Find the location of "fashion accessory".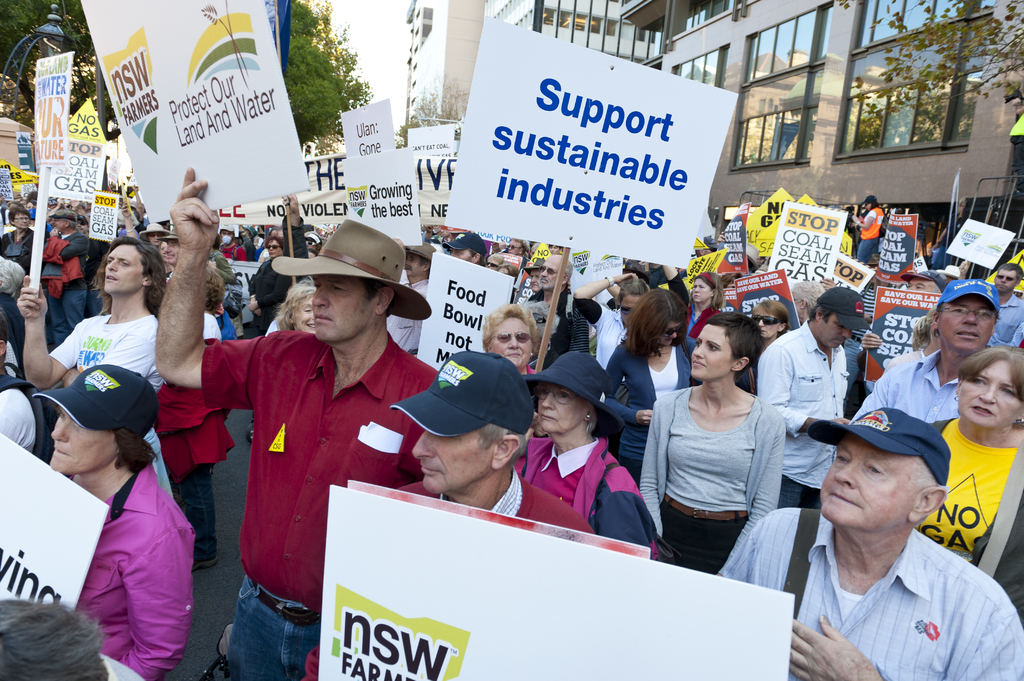
Location: {"left": 938, "top": 278, "right": 1001, "bottom": 315}.
